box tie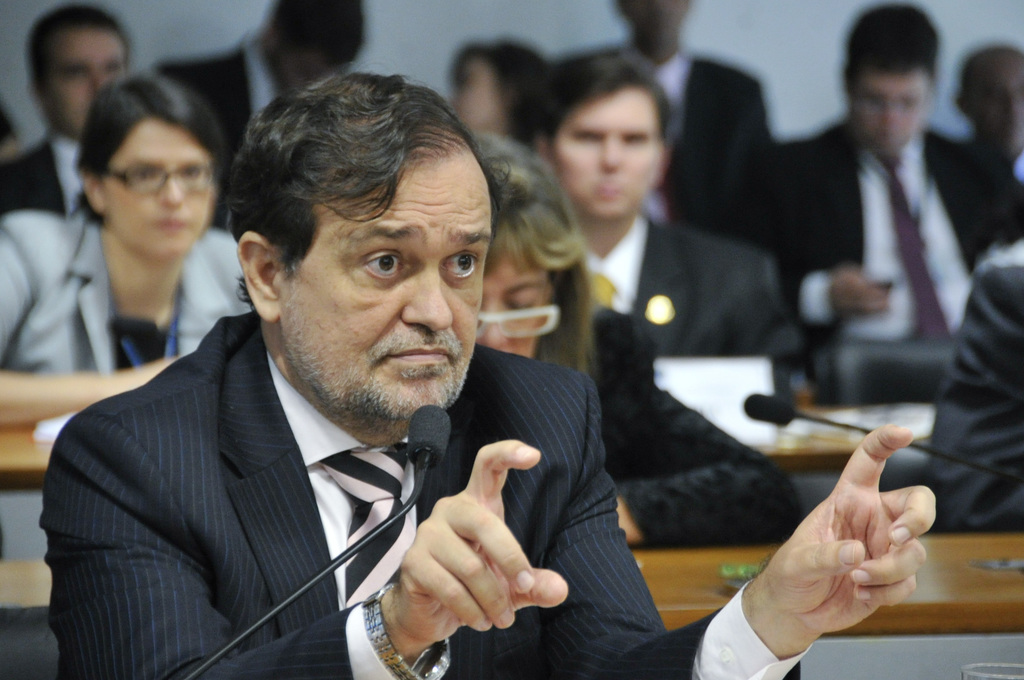
rect(319, 441, 421, 610)
